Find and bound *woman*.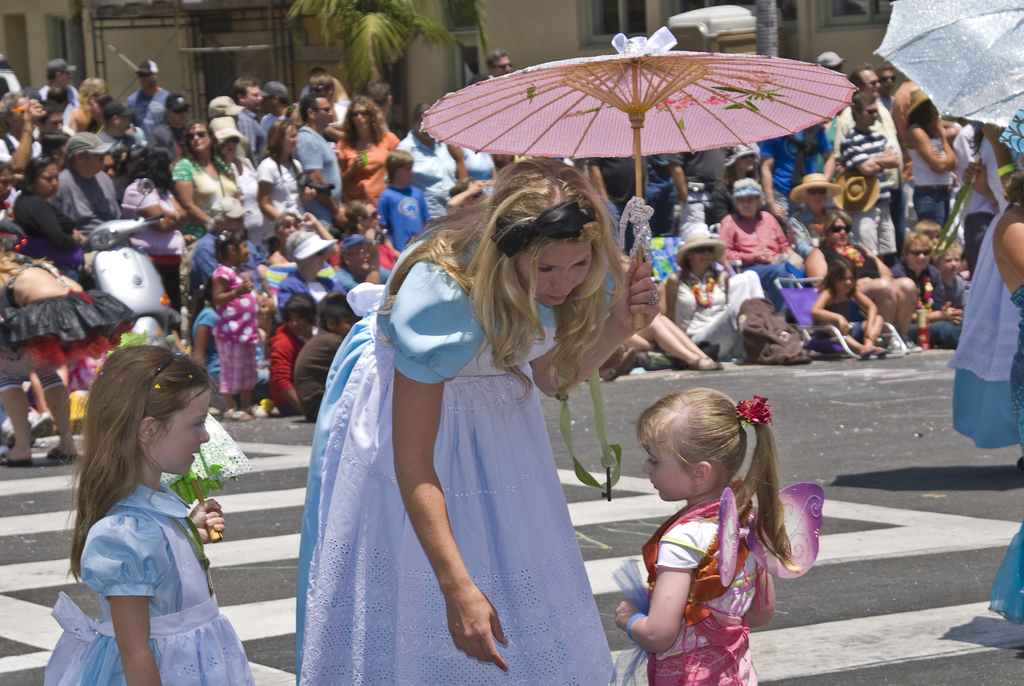
Bound: <region>0, 219, 138, 471</region>.
